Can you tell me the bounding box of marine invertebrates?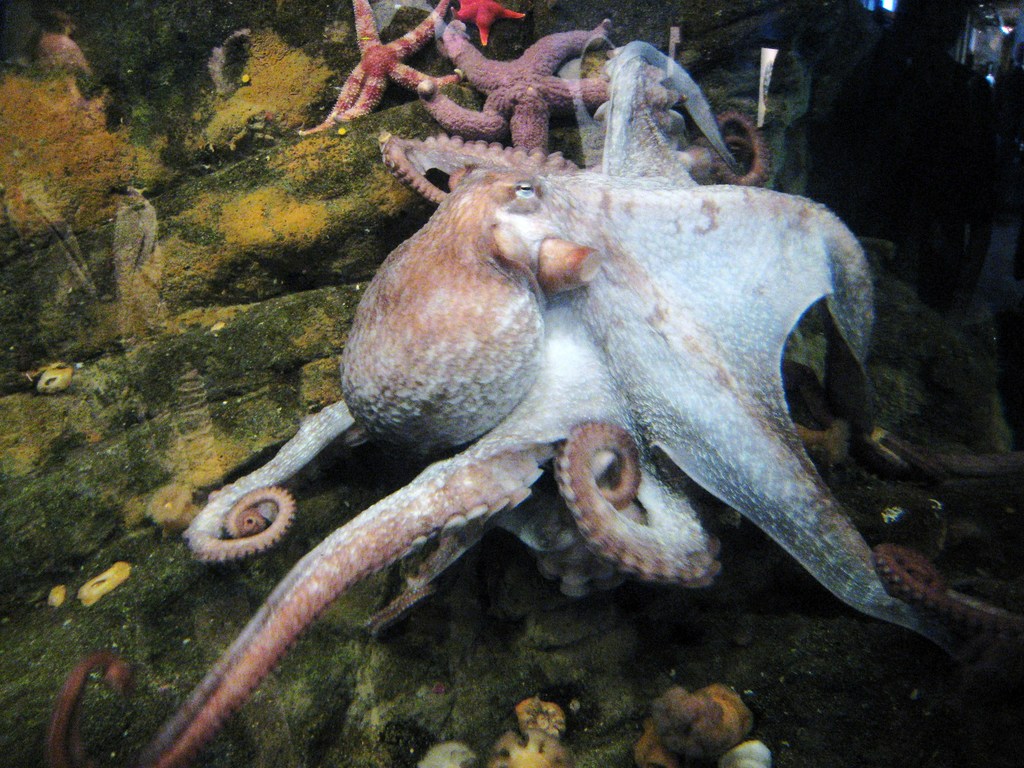
detection(303, 0, 461, 135).
